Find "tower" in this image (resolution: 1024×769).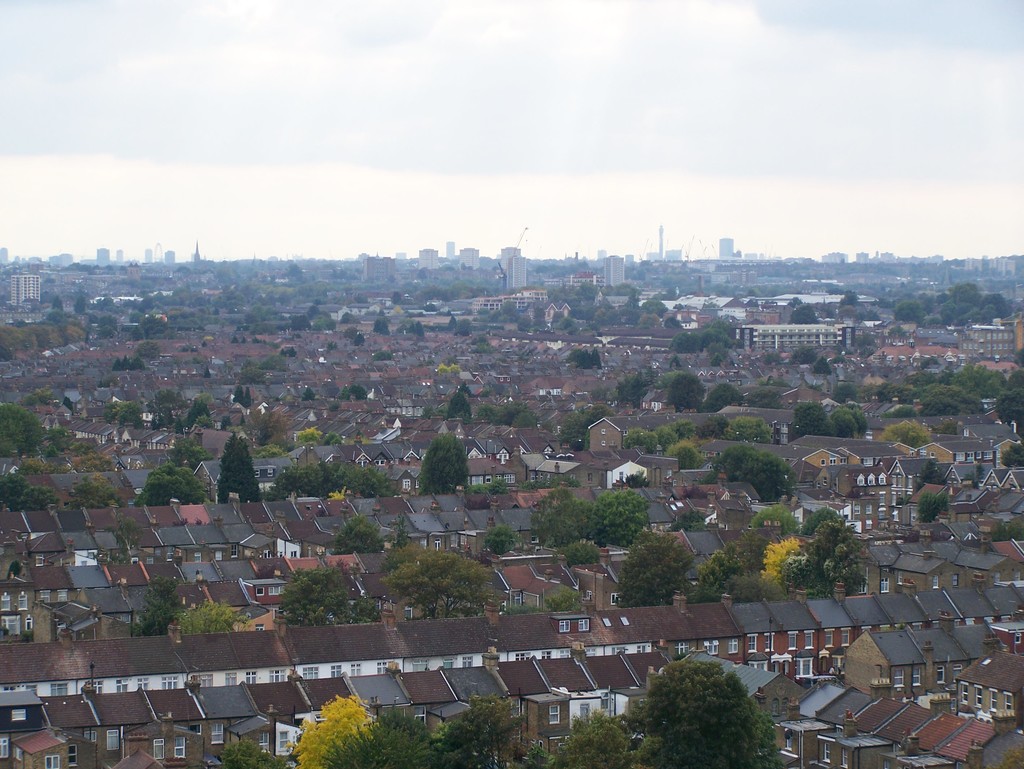
x1=657 y1=225 x2=665 y2=262.
